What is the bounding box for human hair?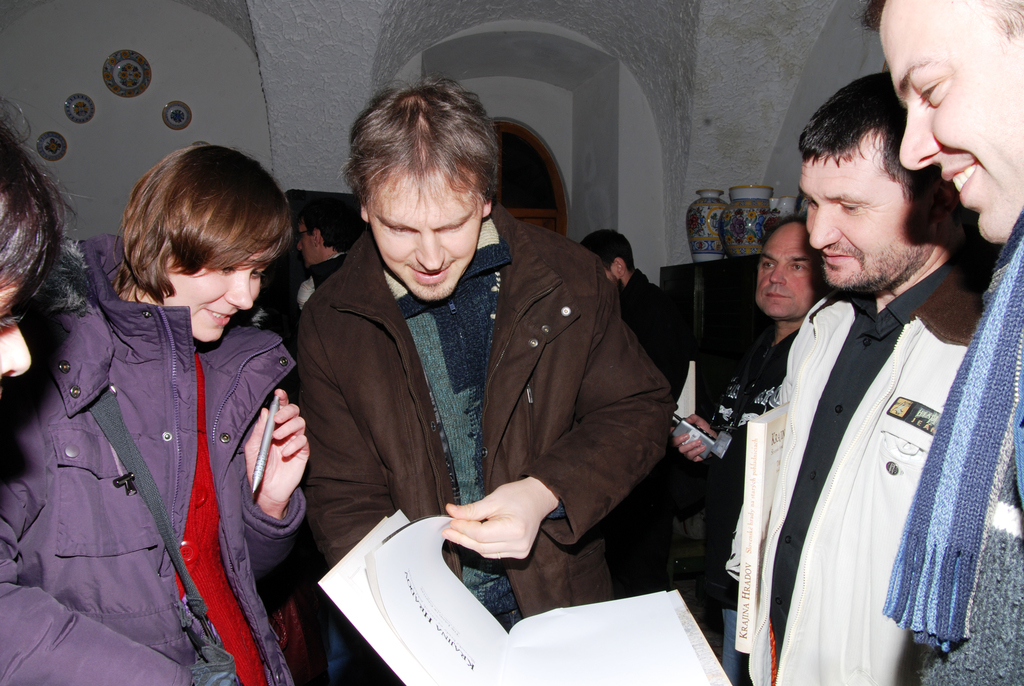
x1=99, y1=144, x2=271, y2=323.
